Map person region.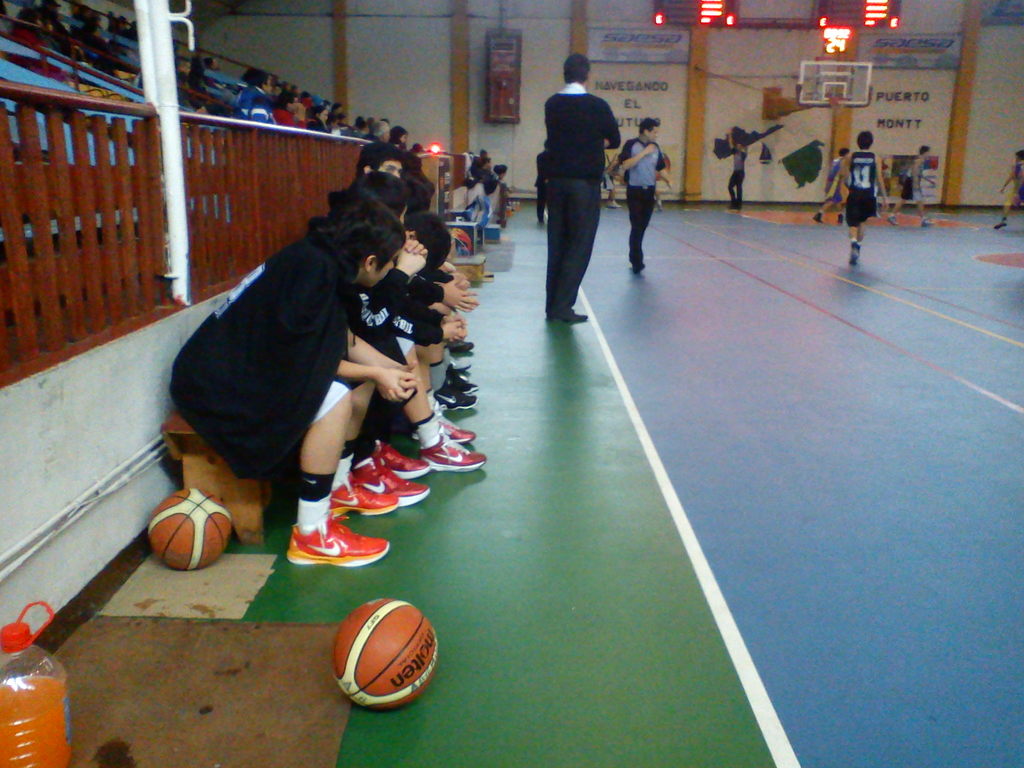
Mapped to locate(167, 196, 412, 567).
